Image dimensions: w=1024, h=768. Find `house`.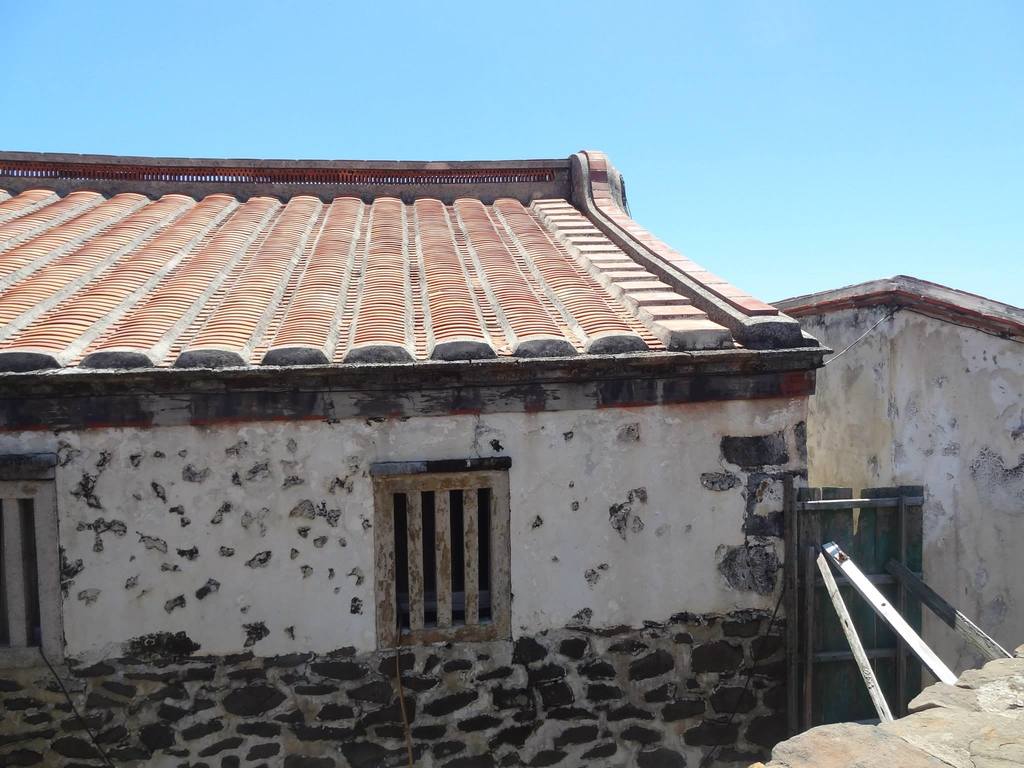
left=0, top=140, right=844, bottom=767.
